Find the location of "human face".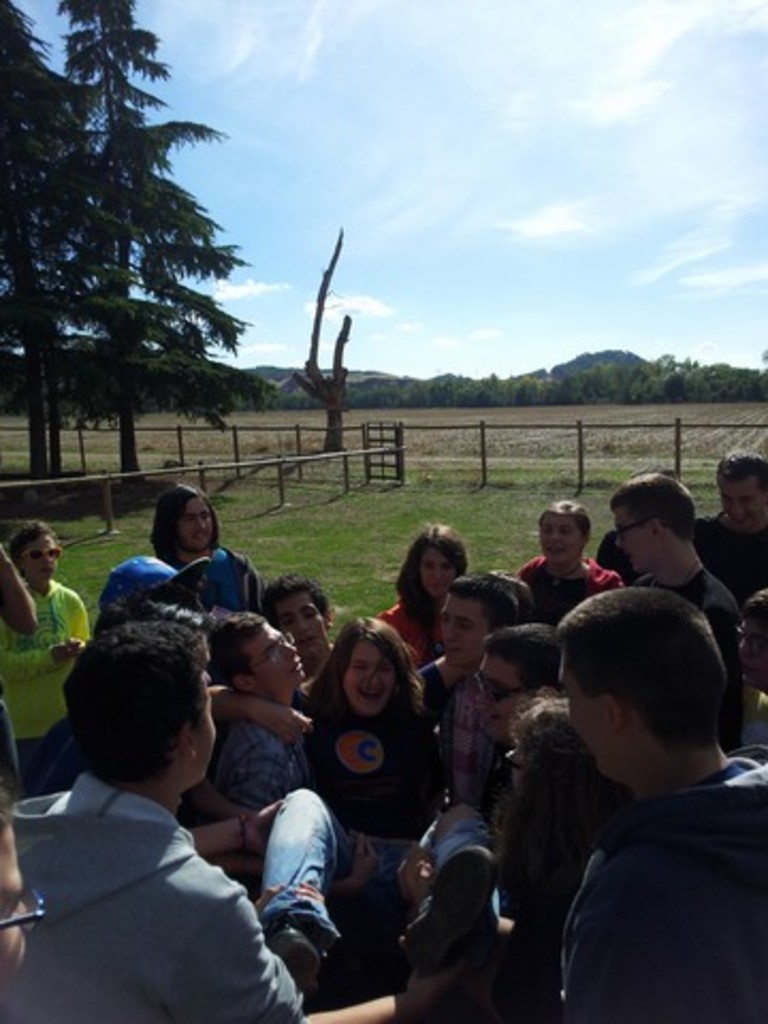
Location: bbox=(538, 512, 580, 561).
